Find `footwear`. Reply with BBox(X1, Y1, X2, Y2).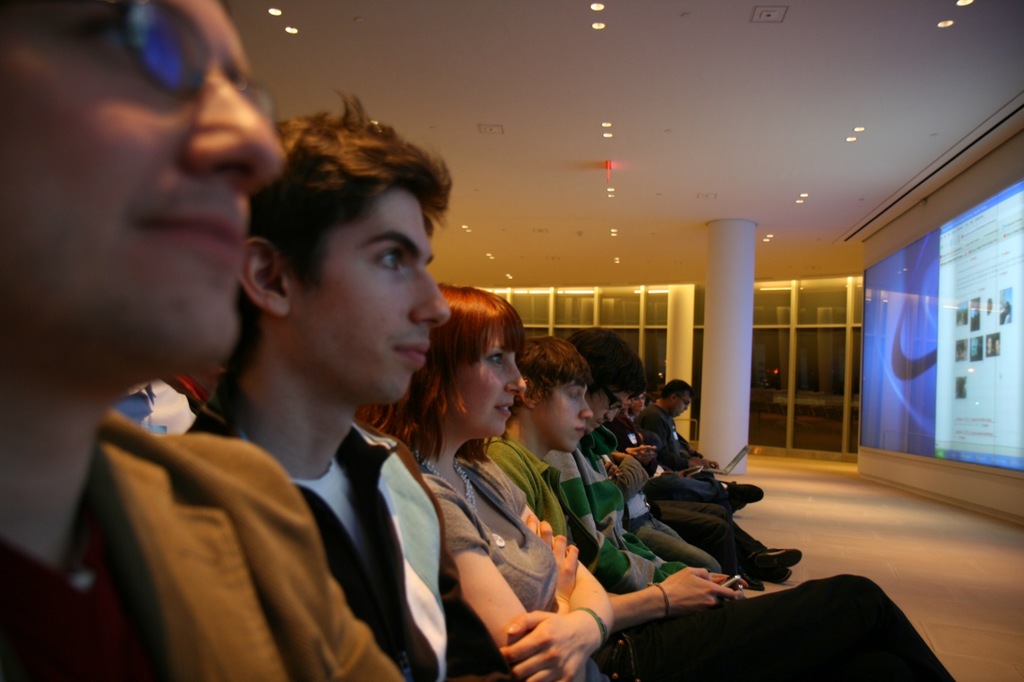
BBox(753, 546, 803, 575).
